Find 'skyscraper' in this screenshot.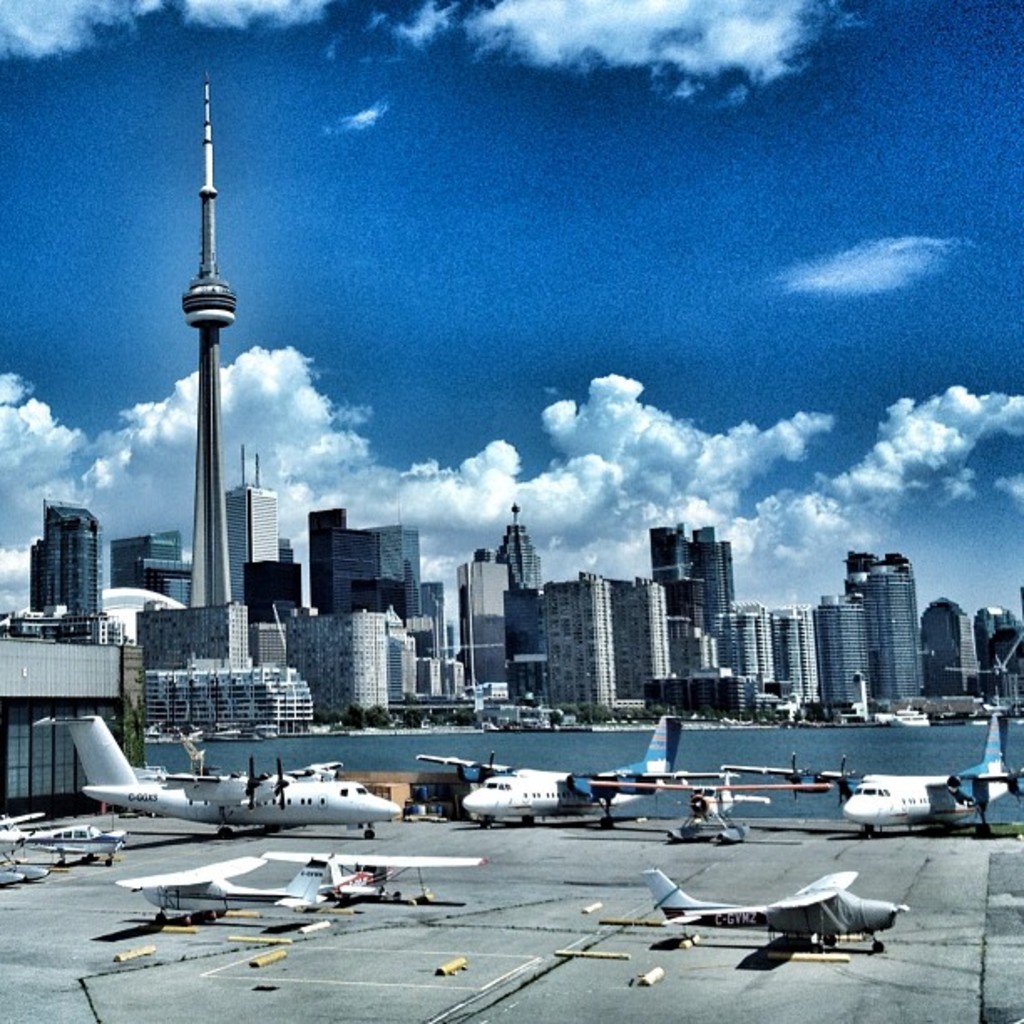
The bounding box for 'skyscraper' is locate(97, 527, 194, 591).
